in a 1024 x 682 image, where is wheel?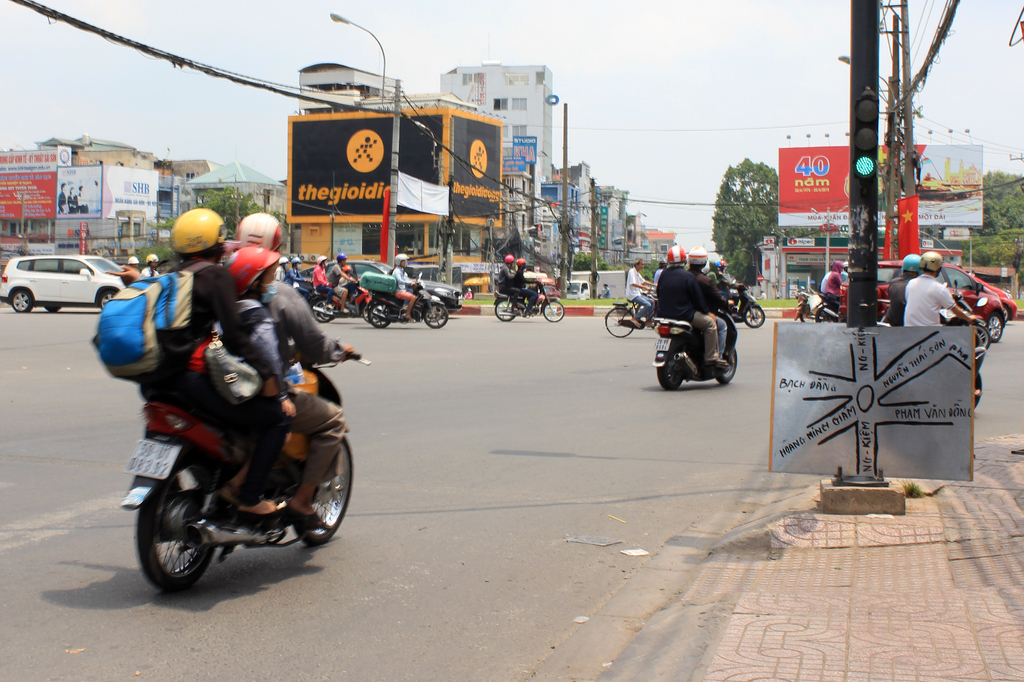
bbox(312, 300, 339, 322).
